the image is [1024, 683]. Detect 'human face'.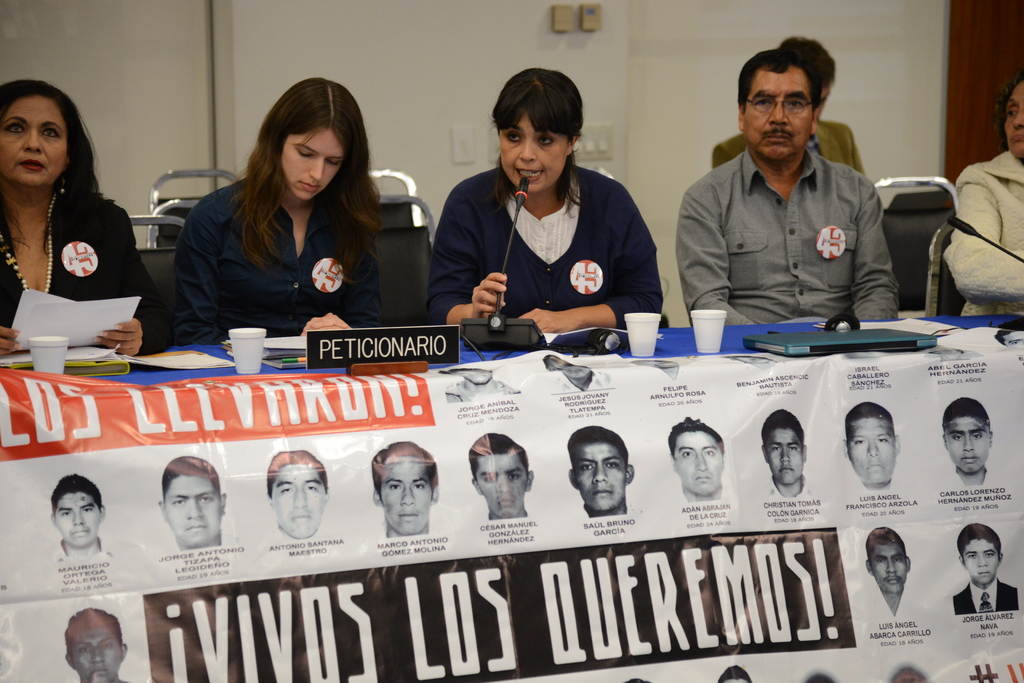
Detection: 852/422/898/482.
